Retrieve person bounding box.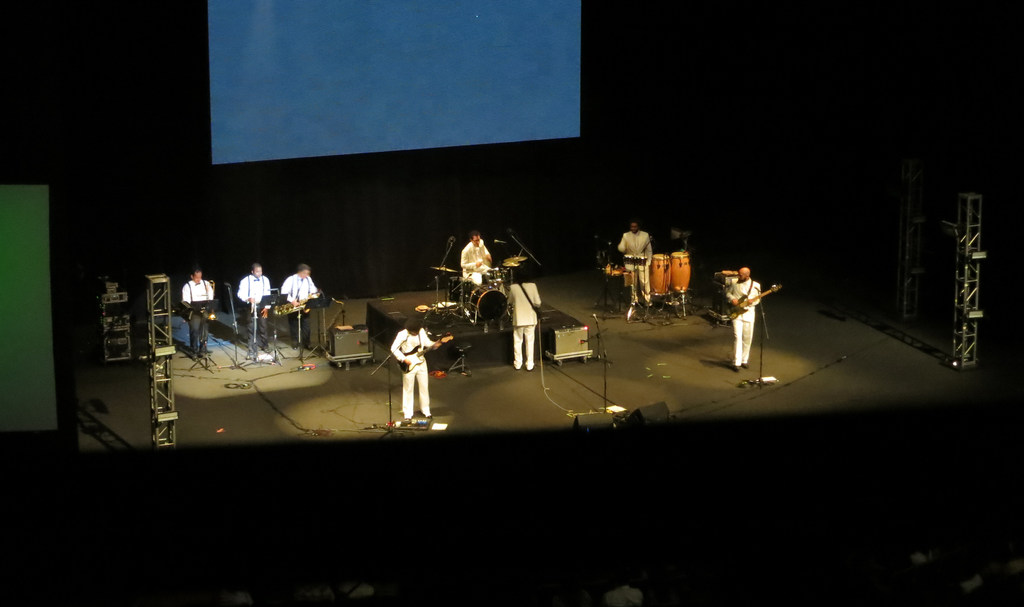
Bounding box: {"left": 461, "top": 235, "right": 492, "bottom": 282}.
